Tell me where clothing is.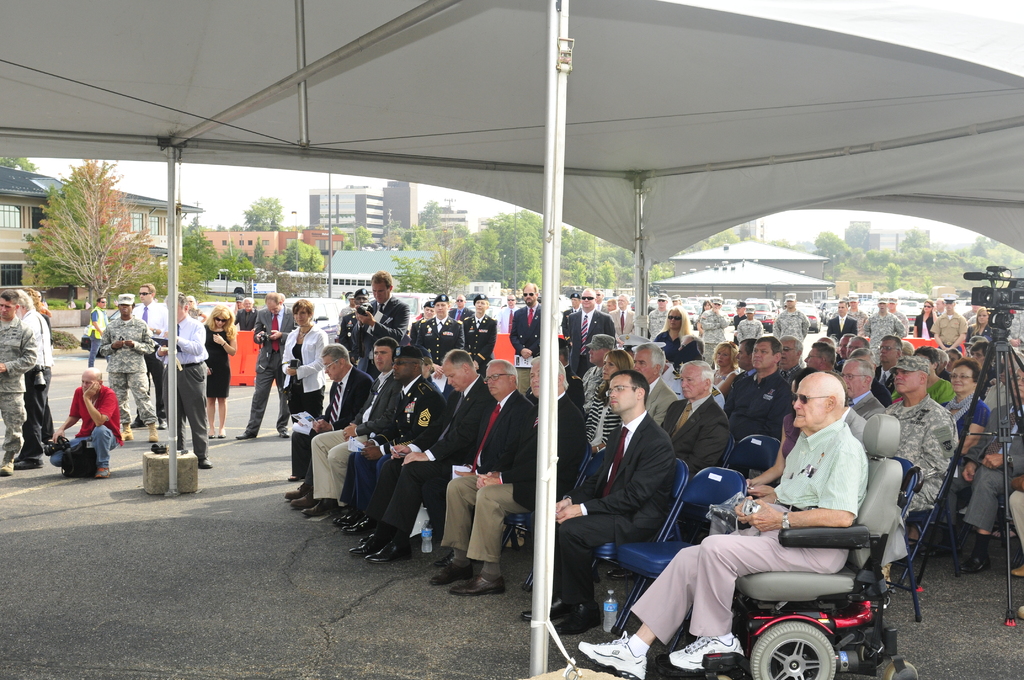
clothing is at [21, 311, 49, 456].
